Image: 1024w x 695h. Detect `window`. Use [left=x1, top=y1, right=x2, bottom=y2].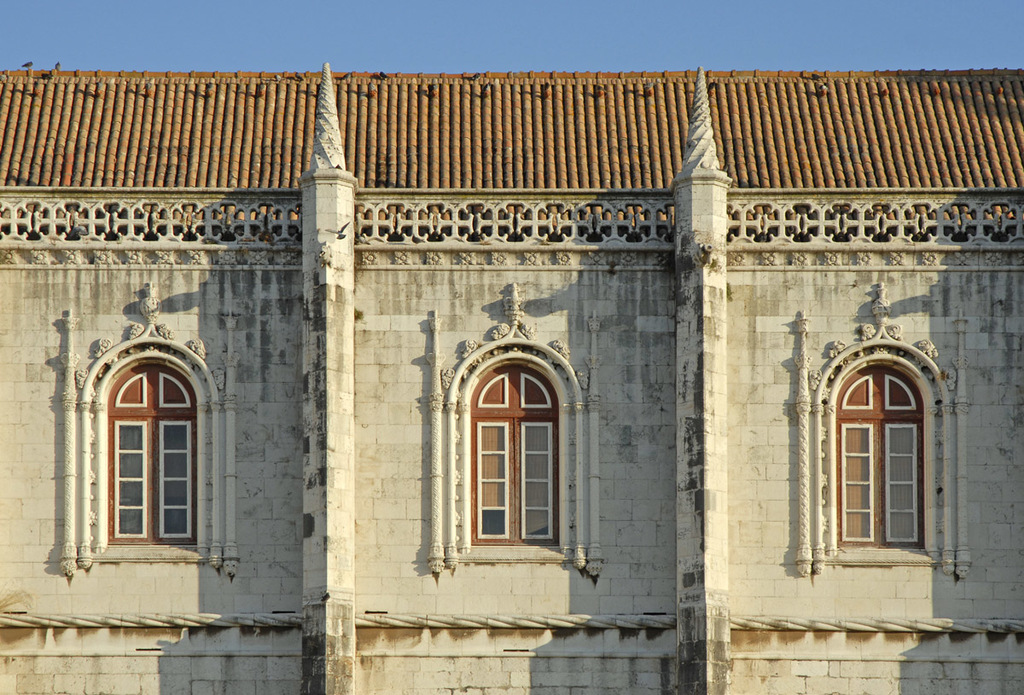
[left=83, top=321, right=199, bottom=574].
